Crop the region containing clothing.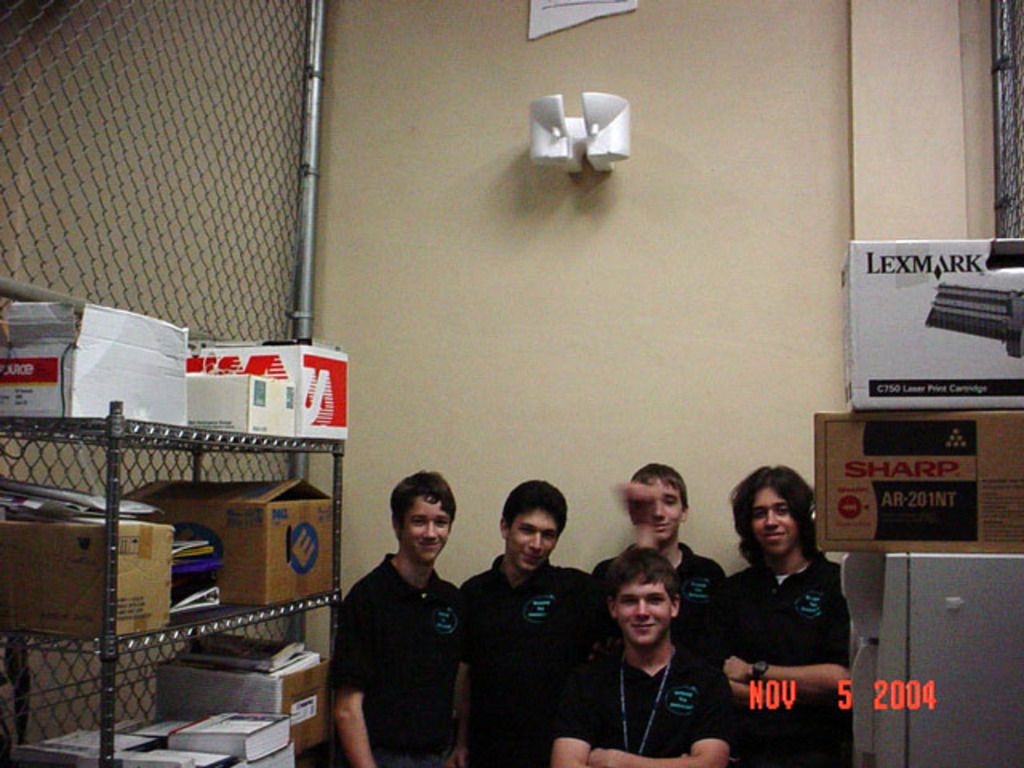
Crop region: detection(595, 544, 730, 642).
